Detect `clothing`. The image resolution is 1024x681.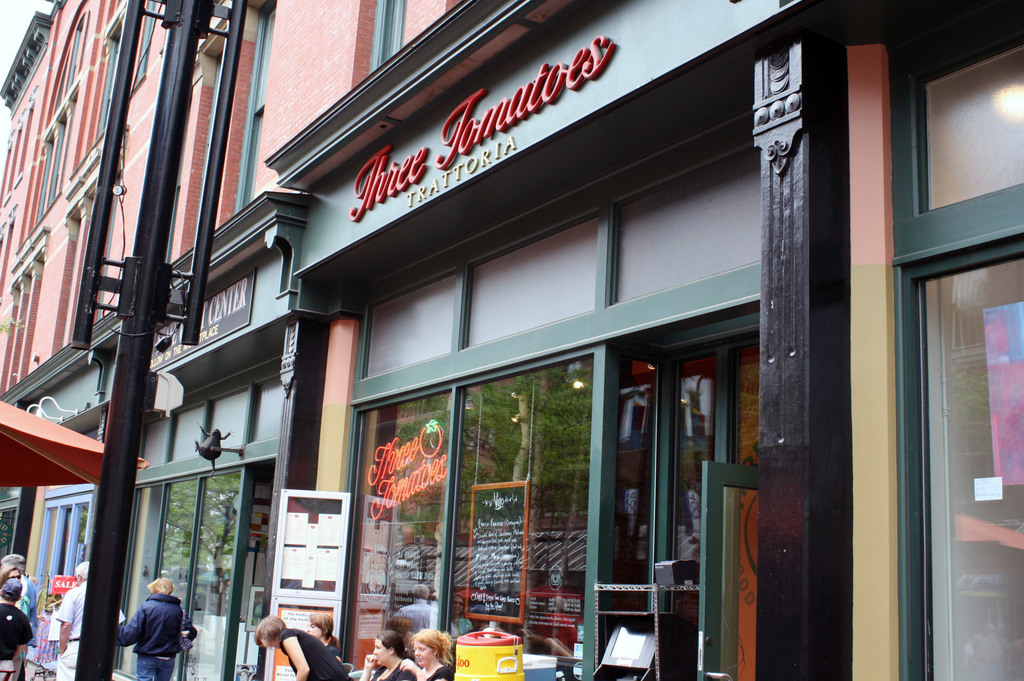
bbox(0, 602, 34, 680).
